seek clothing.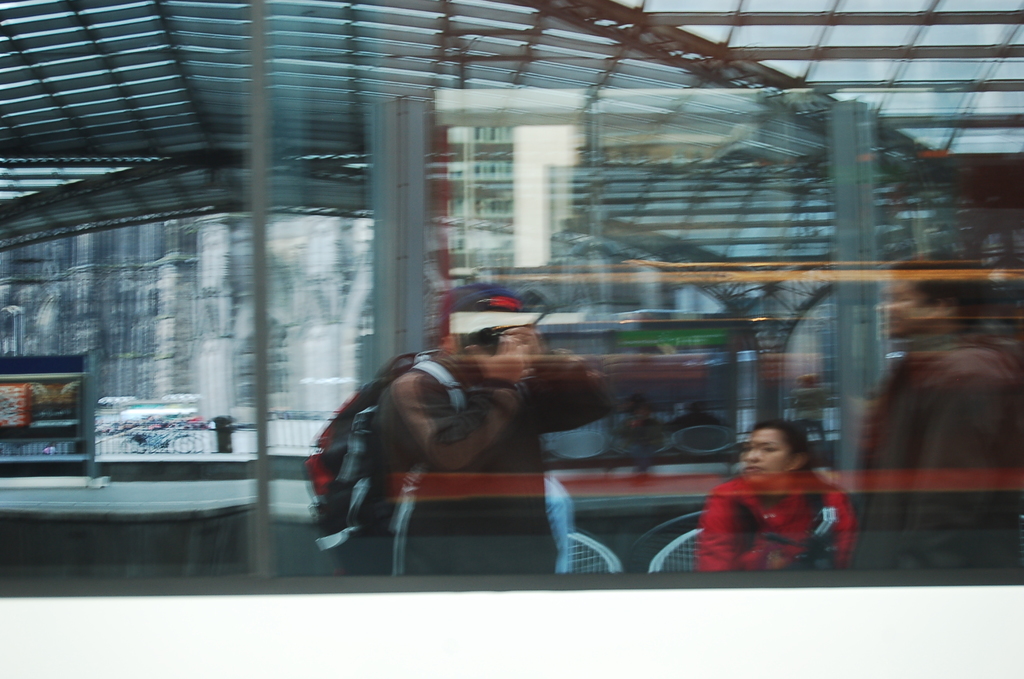
bbox=(695, 455, 859, 579).
